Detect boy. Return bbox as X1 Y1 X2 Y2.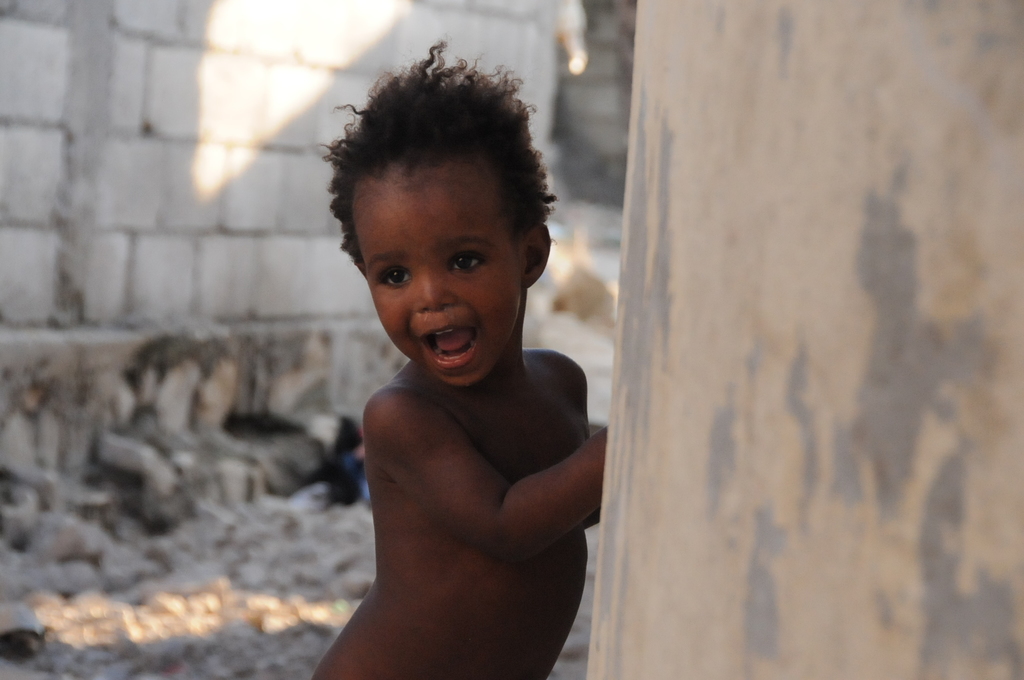
264 40 635 675.
